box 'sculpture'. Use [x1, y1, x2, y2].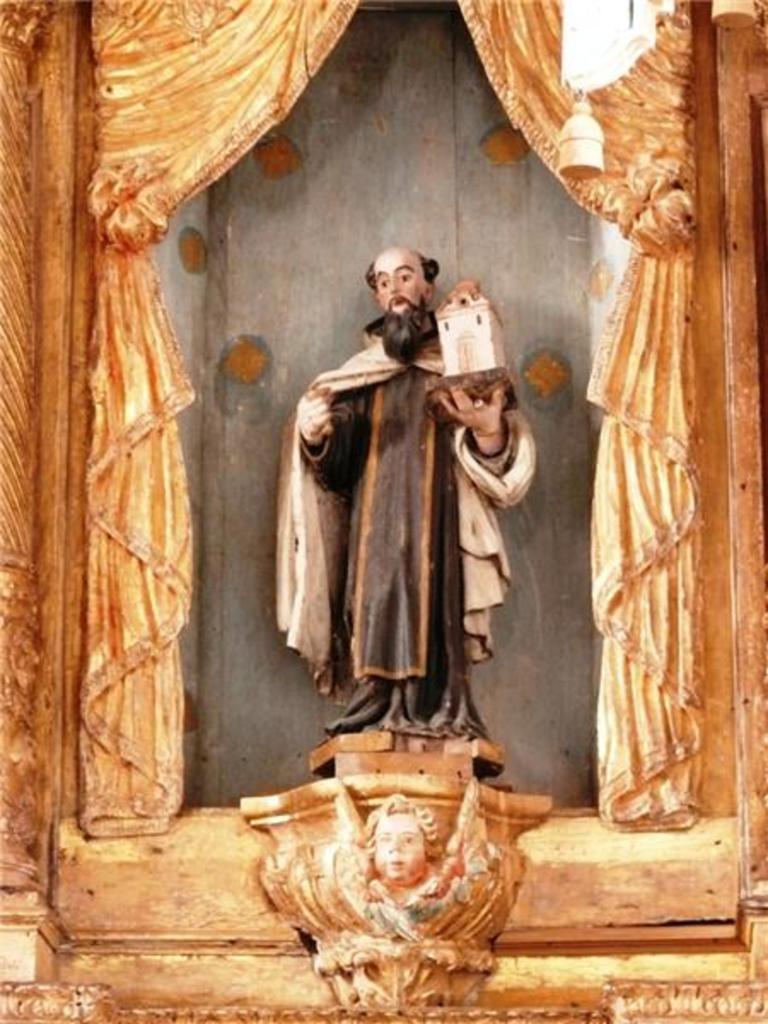
[207, 763, 560, 1005].
